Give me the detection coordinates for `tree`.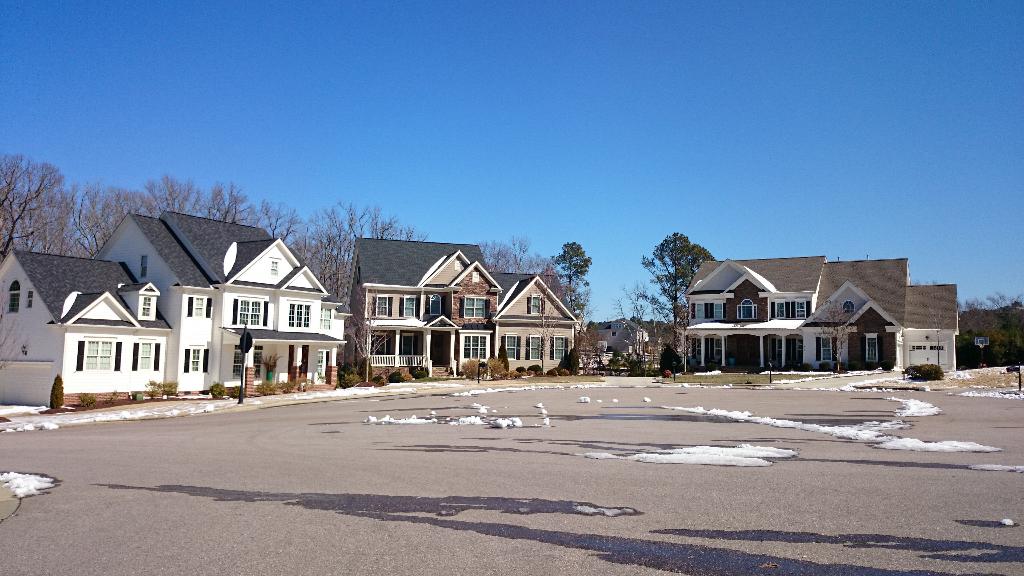
(610,277,649,319).
